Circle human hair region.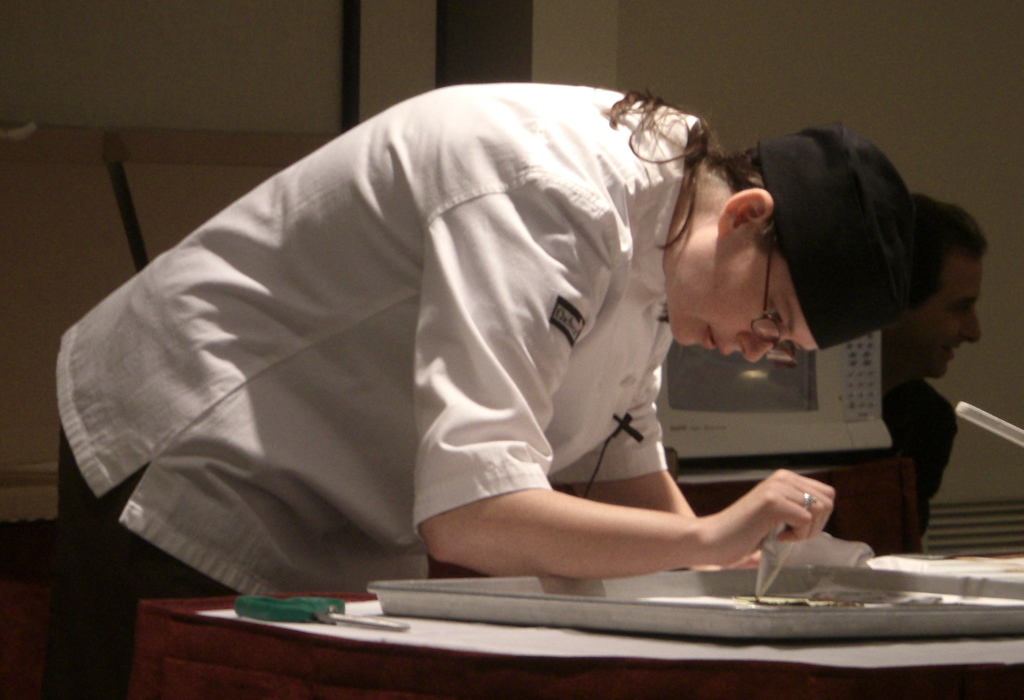
Region: <box>606,83,910,310</box>.
